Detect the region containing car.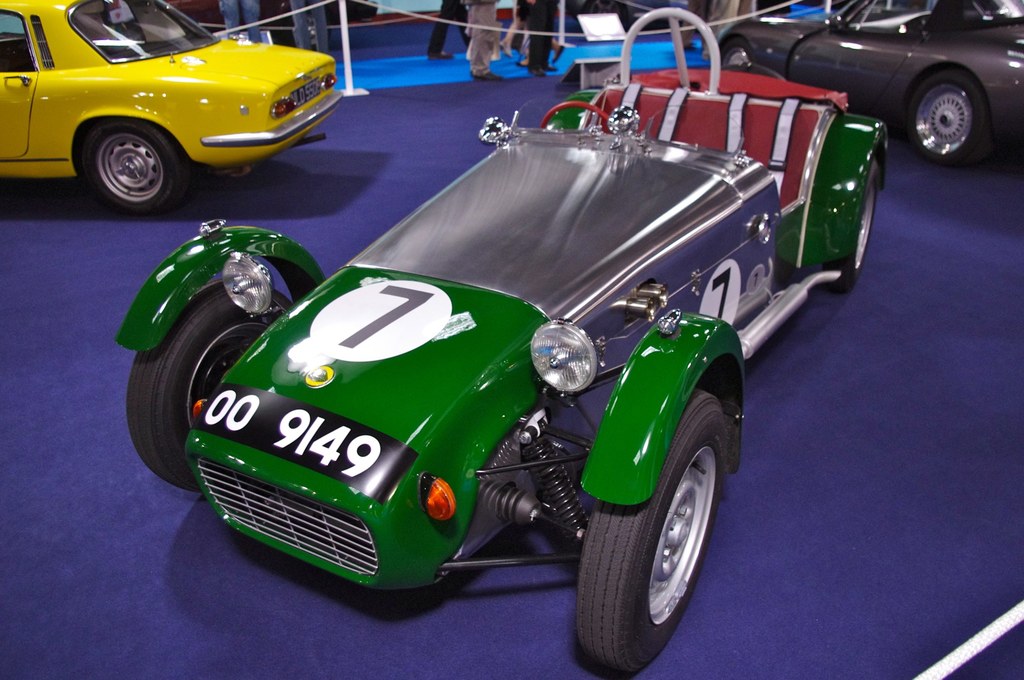
select_region(710, 0, 1023, 162).
